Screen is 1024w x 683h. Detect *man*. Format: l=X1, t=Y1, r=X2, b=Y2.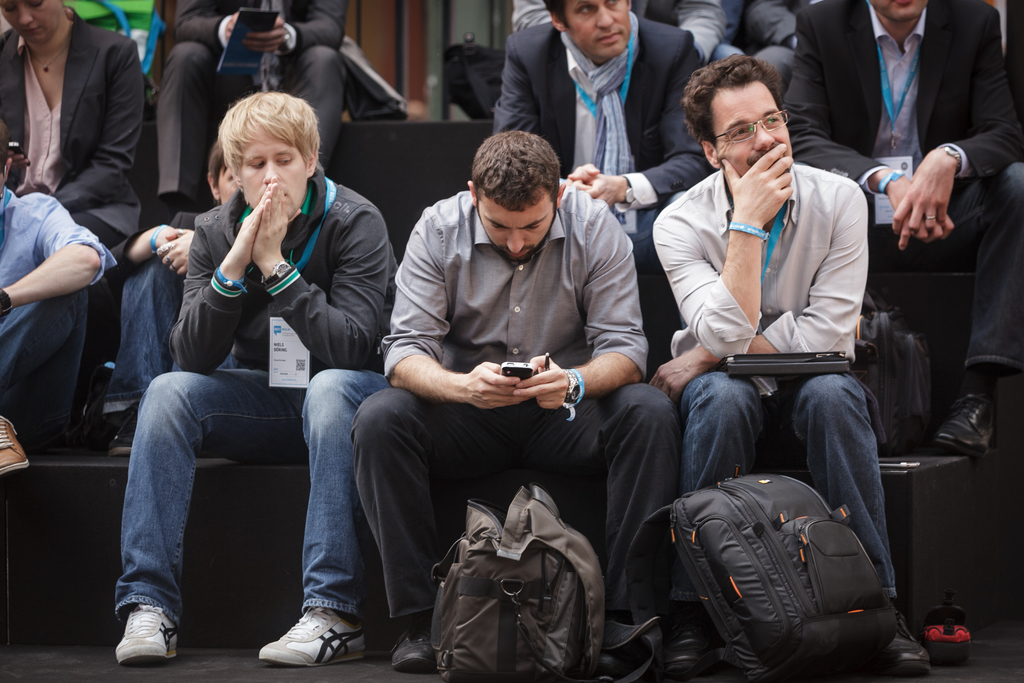
l=158, t=0, r=343, b=217.
